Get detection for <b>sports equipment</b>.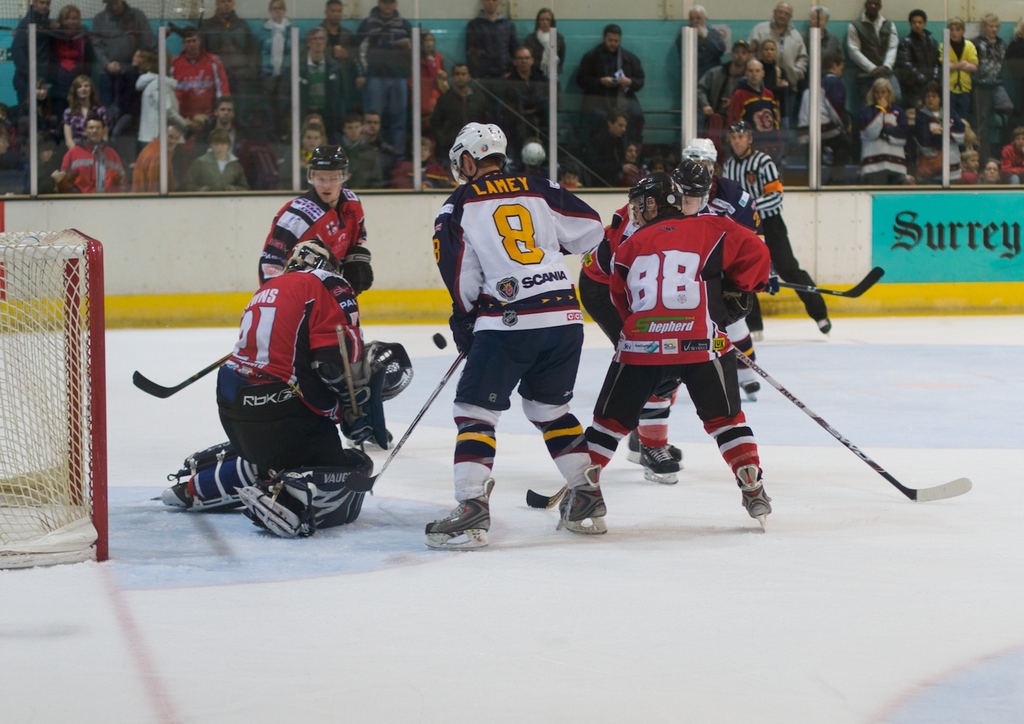
Detection: (left=307, top=146, right=351, bottom=192).
